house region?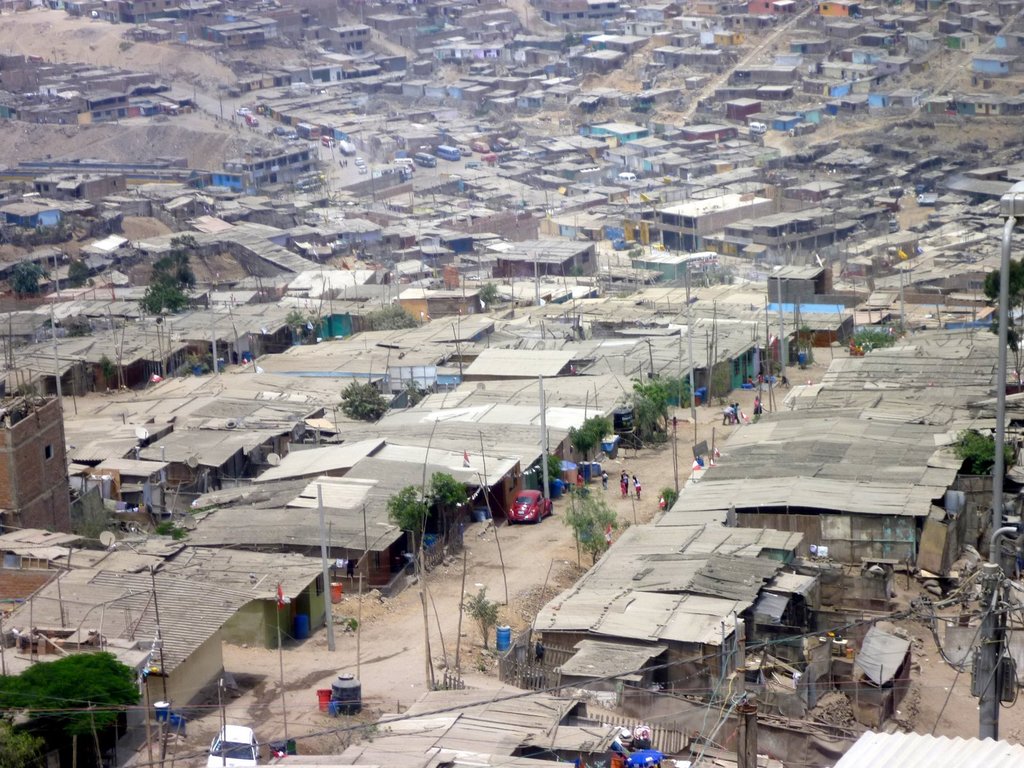
crop(486, 86, 514, 100)
